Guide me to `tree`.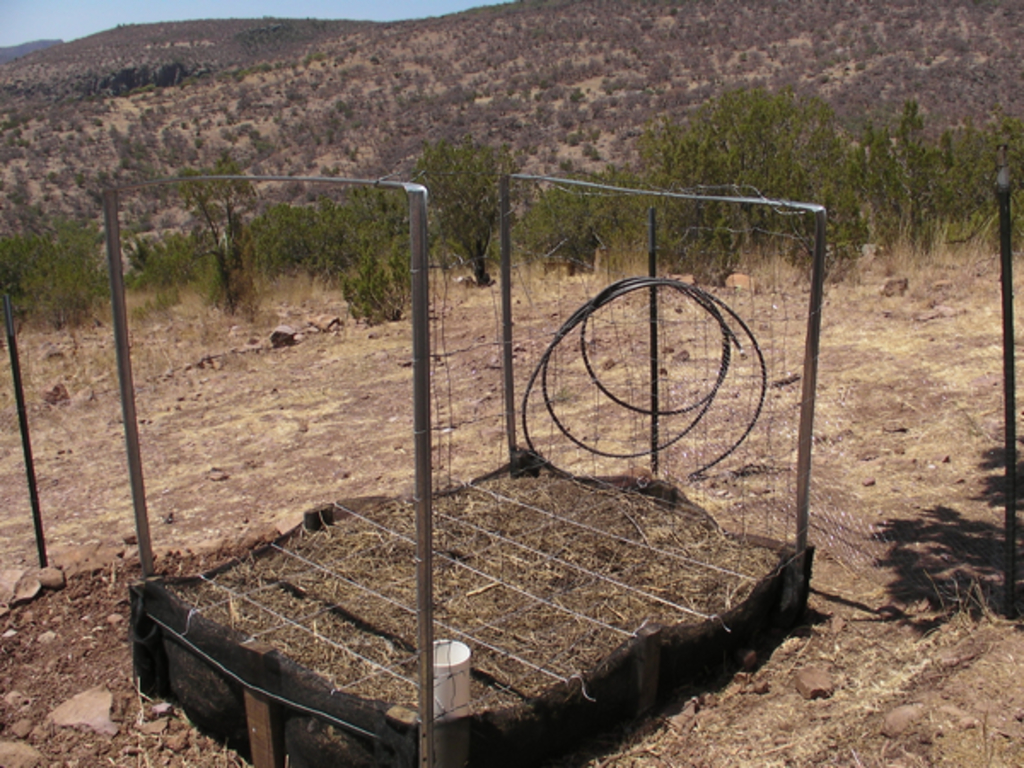
Guidance: <bbox>415, 133, 531, 278</bbox>.
